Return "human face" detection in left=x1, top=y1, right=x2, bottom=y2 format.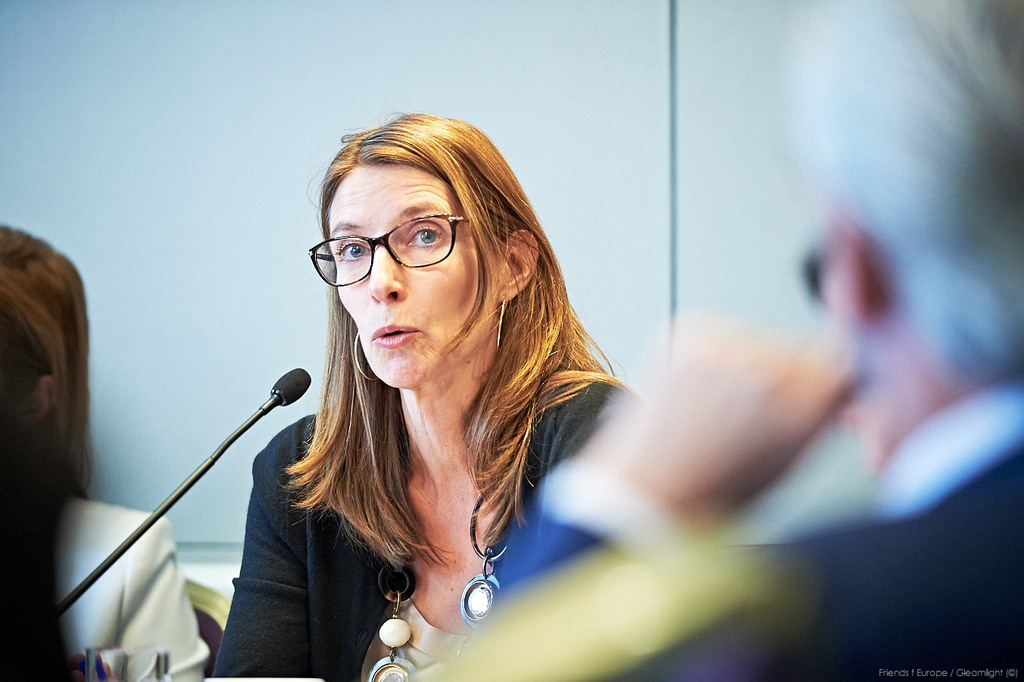
left=329, top=166, right=504, bottom=389.
